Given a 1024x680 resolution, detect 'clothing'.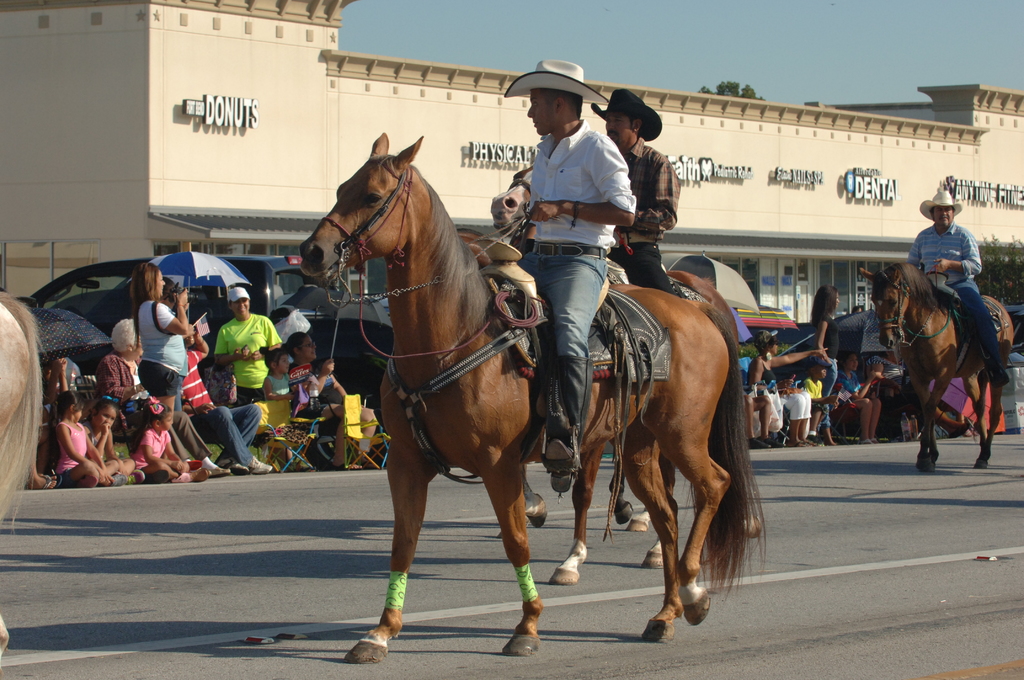
[left=510, top=124, right=644, bottom=476].
